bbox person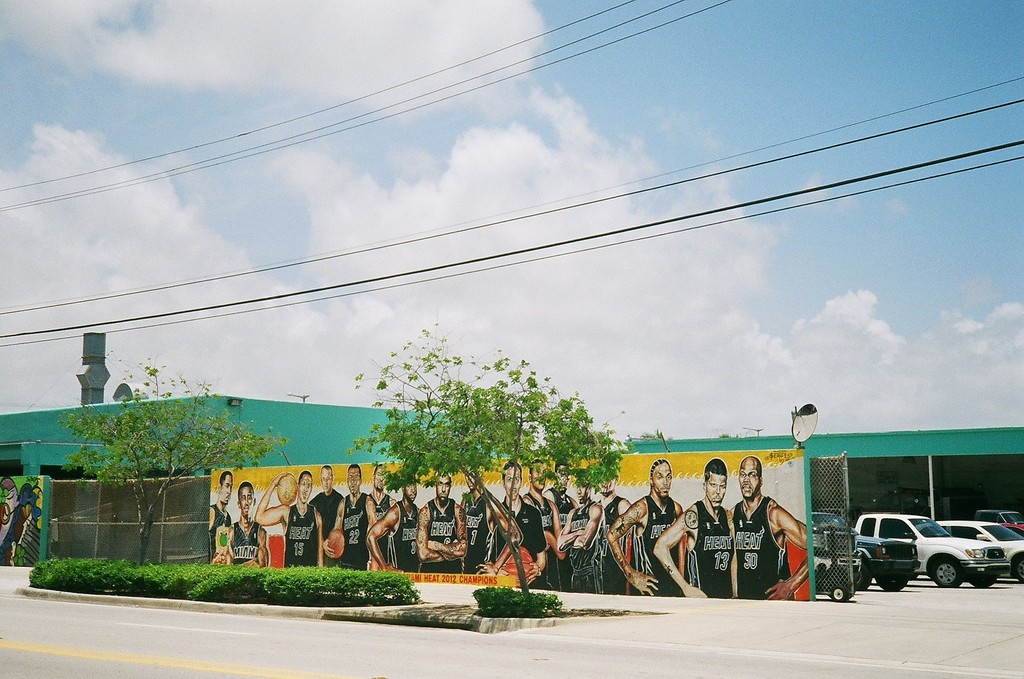
rect(521, 458, 566, 591)
